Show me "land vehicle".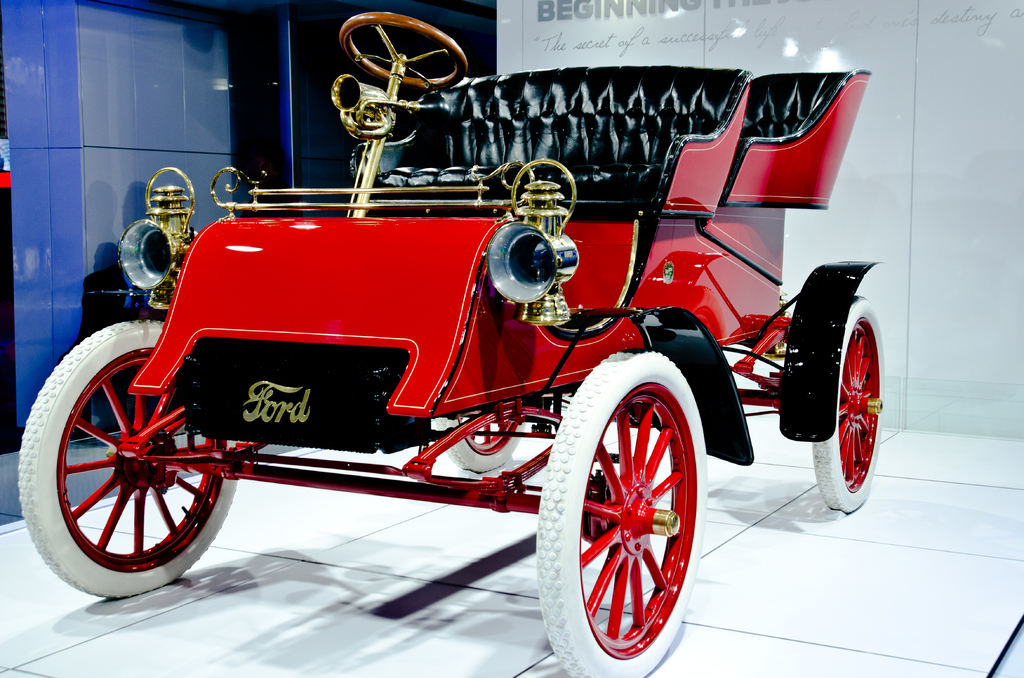
"land vehicle" is here: 20,50,900,658.
